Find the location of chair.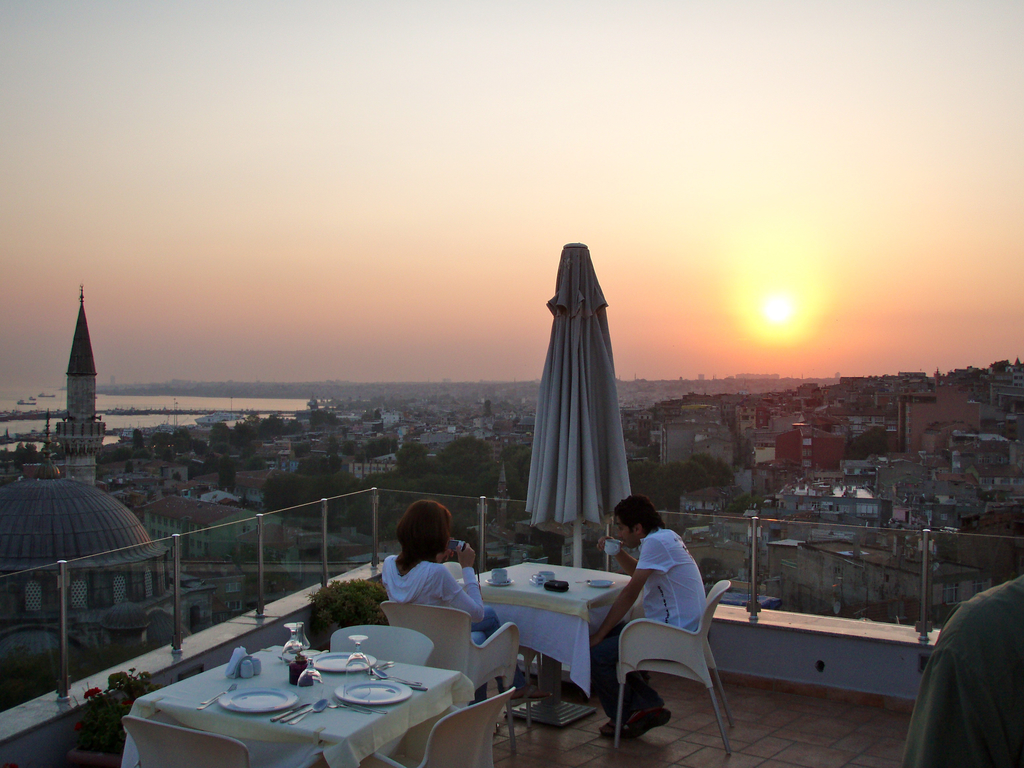
Location: <box>122,713,251,767</box>.
